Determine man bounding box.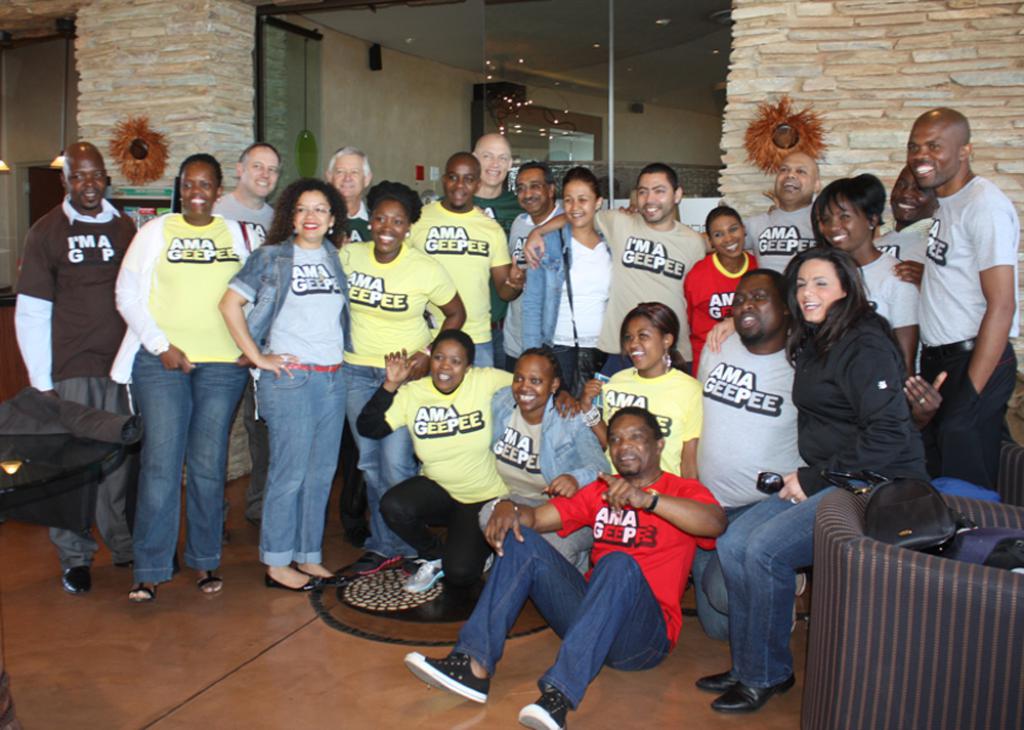
Determined: <region>743, 148, 824, 270</region>.
